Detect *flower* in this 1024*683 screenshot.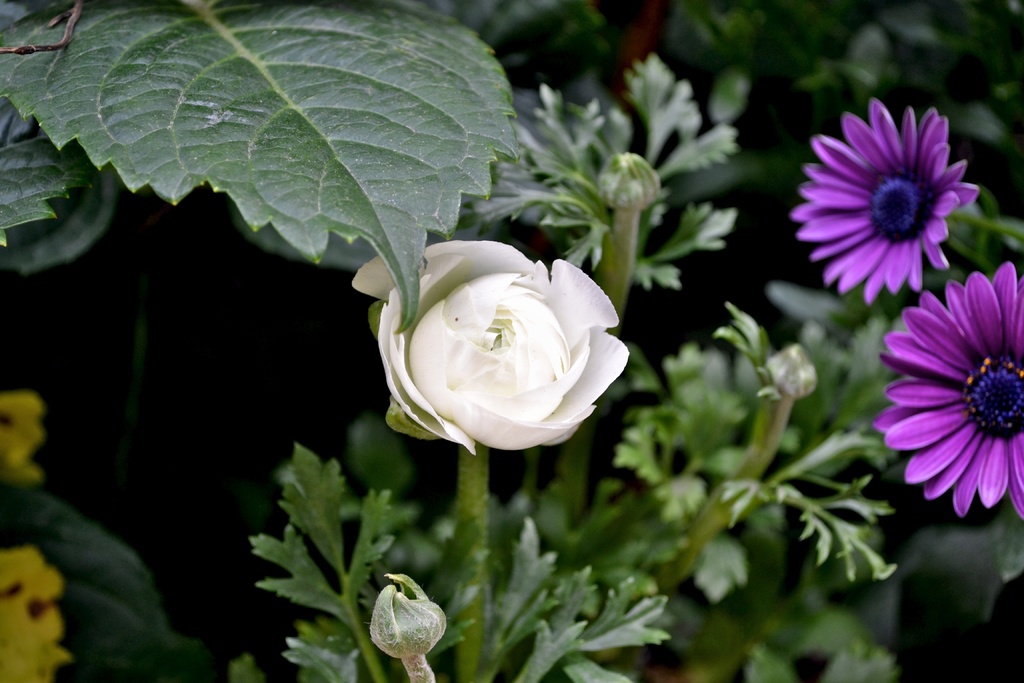
Detection: {"left": 403, "top": 220, "right": 666, "bottom": 466}.
